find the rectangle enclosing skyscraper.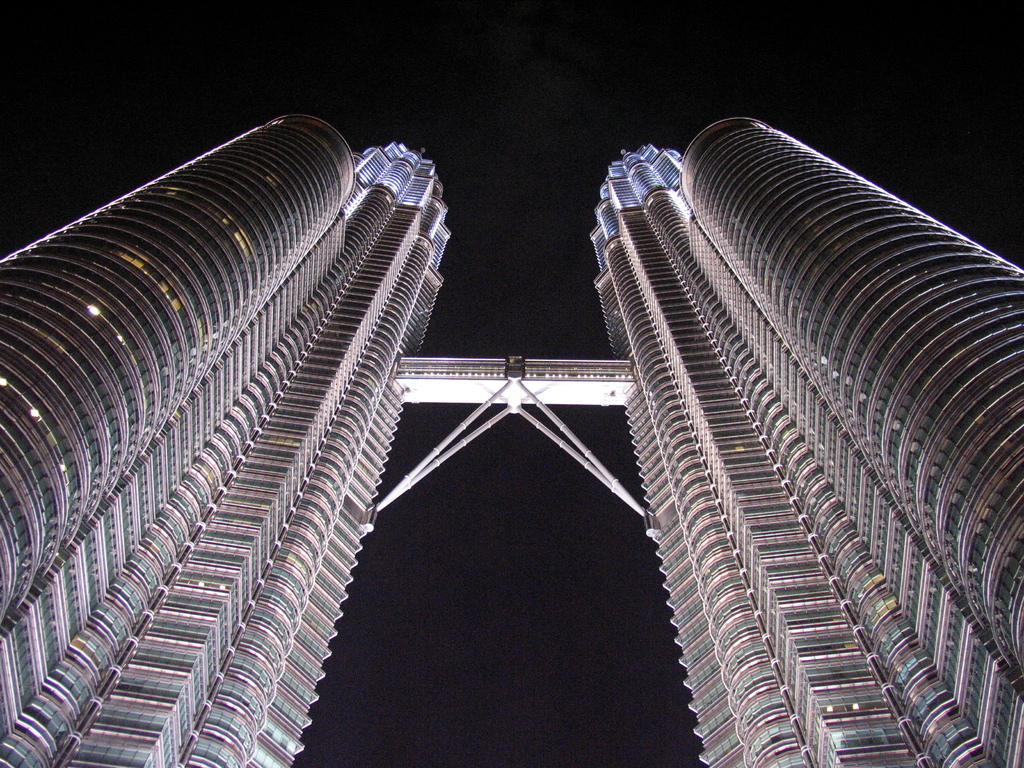
(left=0, top=99, right=460, bottom=767).
